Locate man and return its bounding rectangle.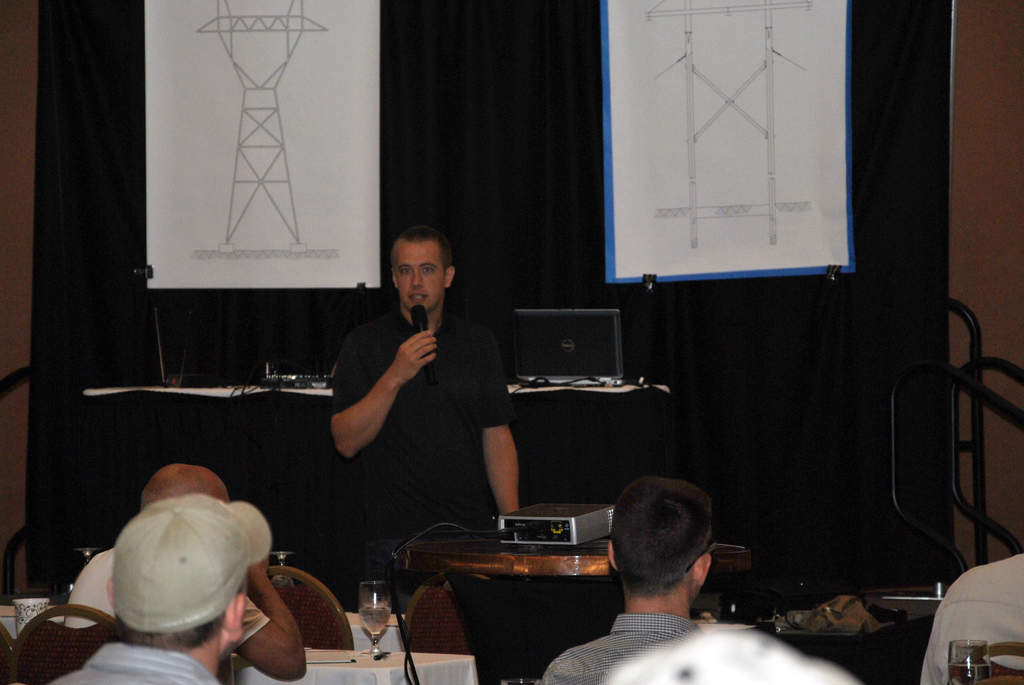
x1=62, y1=463, x2=307, y2=673.
